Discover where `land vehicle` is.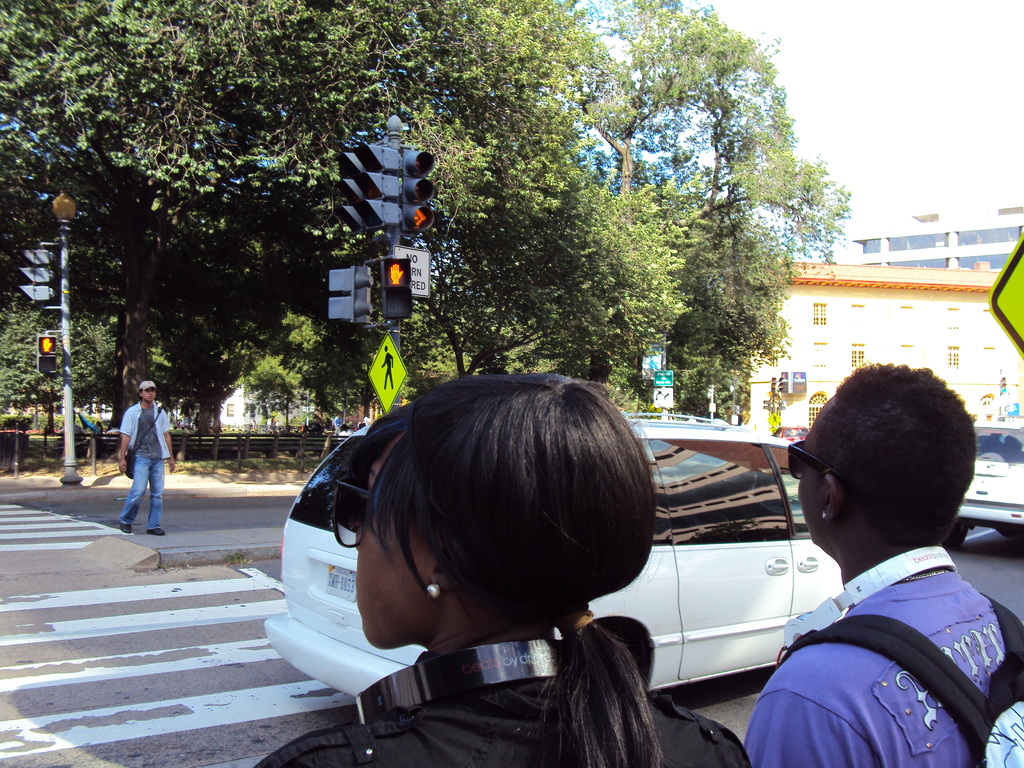
Discovered at 262 407 842 704.
